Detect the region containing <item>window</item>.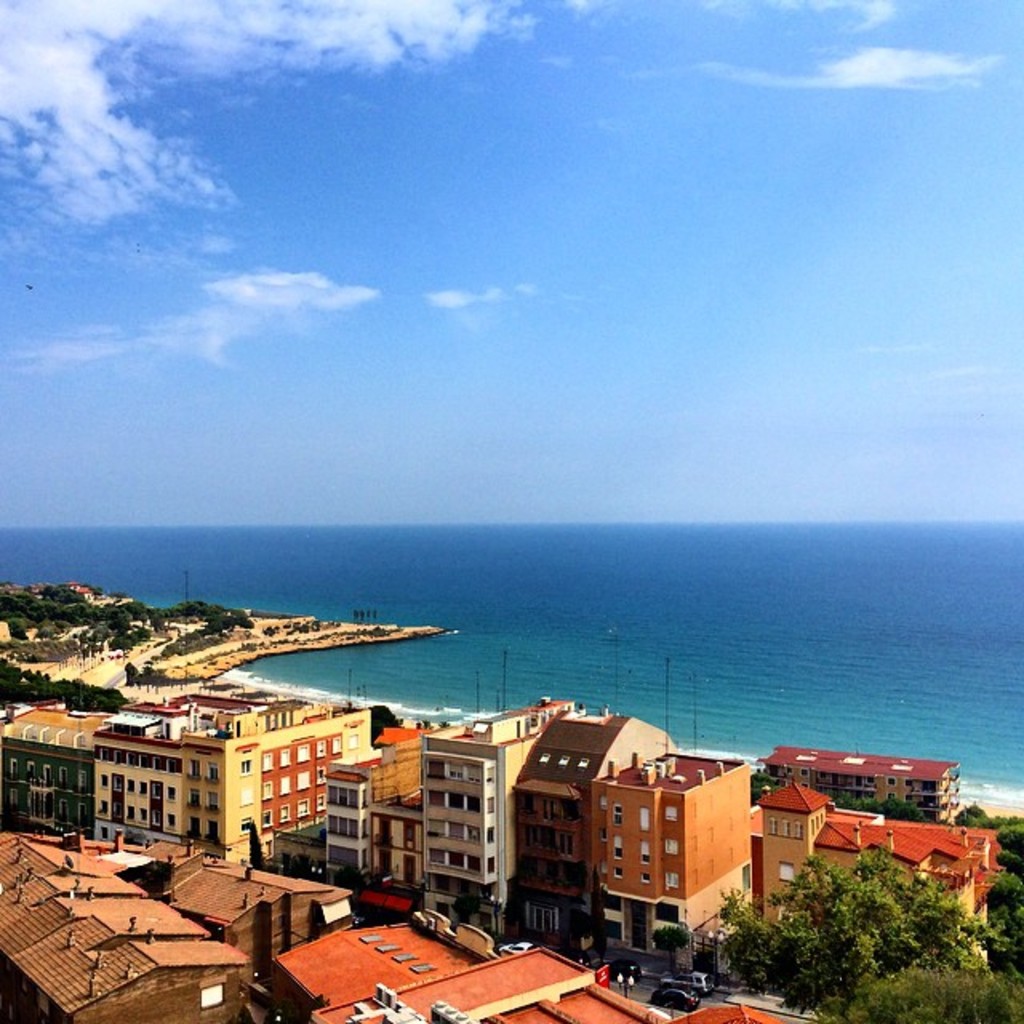
{"x1": 258, "y1": 750, "x2": 277, "y2": 774}.
